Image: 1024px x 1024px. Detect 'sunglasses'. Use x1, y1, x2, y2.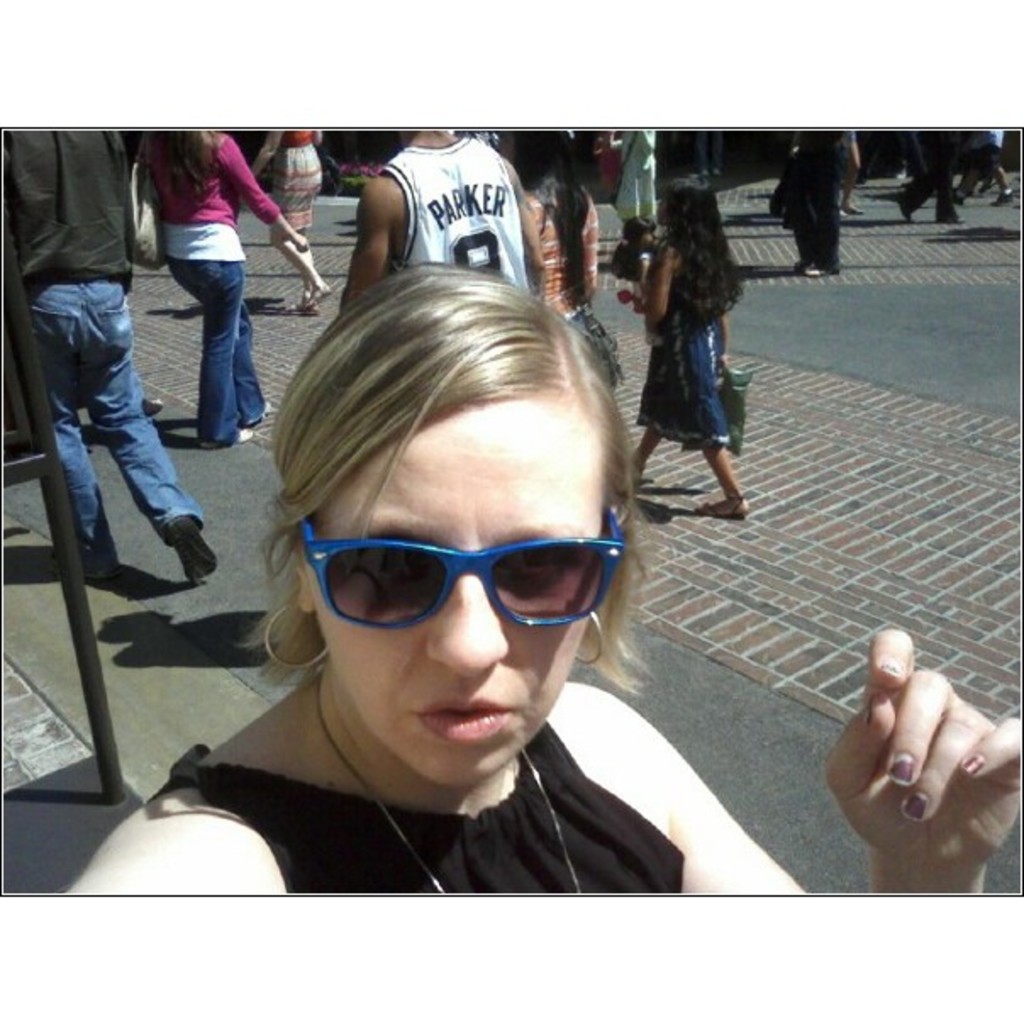
302, 519, 619, 631.
